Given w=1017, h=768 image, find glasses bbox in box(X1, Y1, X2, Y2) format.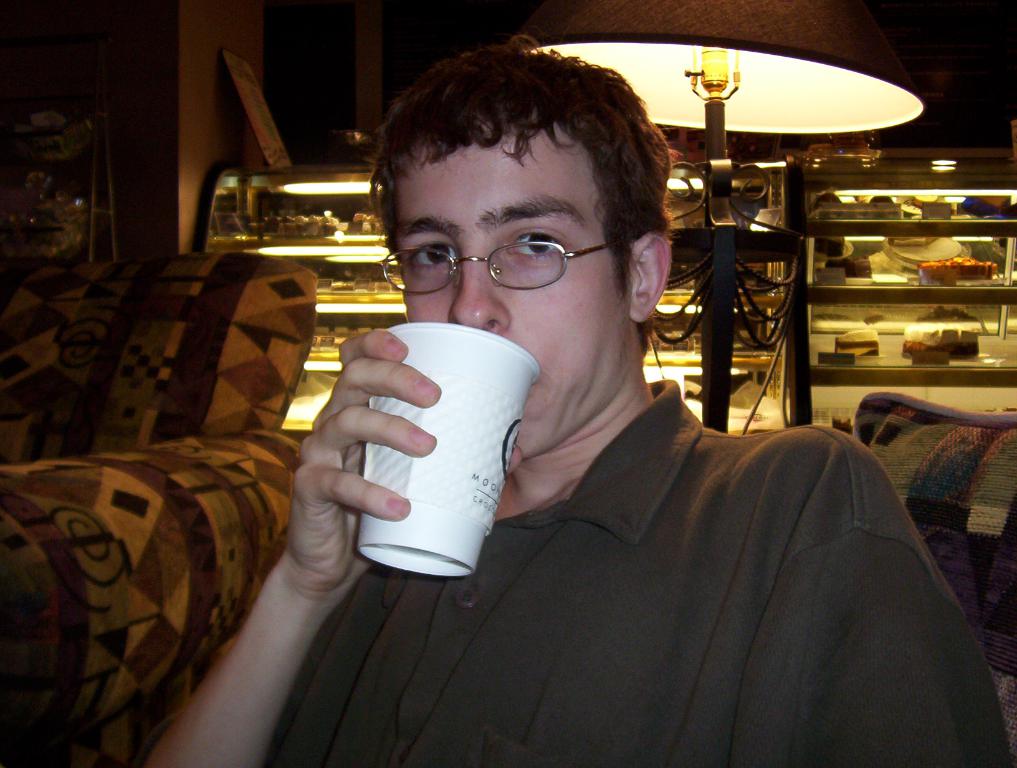
box(379, 243, 640, 295).
